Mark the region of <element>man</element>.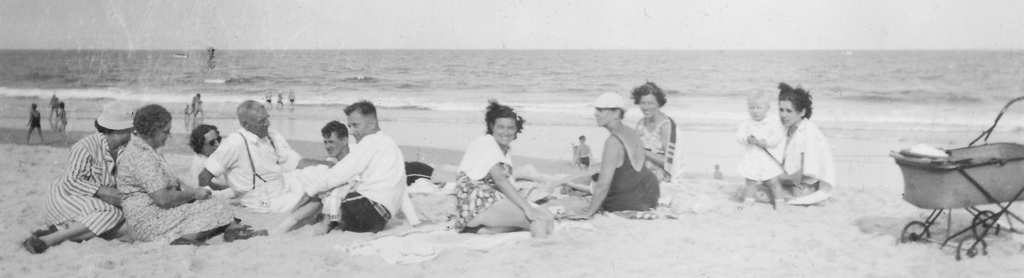
Region: select_region(324, 117, 360, 168).
